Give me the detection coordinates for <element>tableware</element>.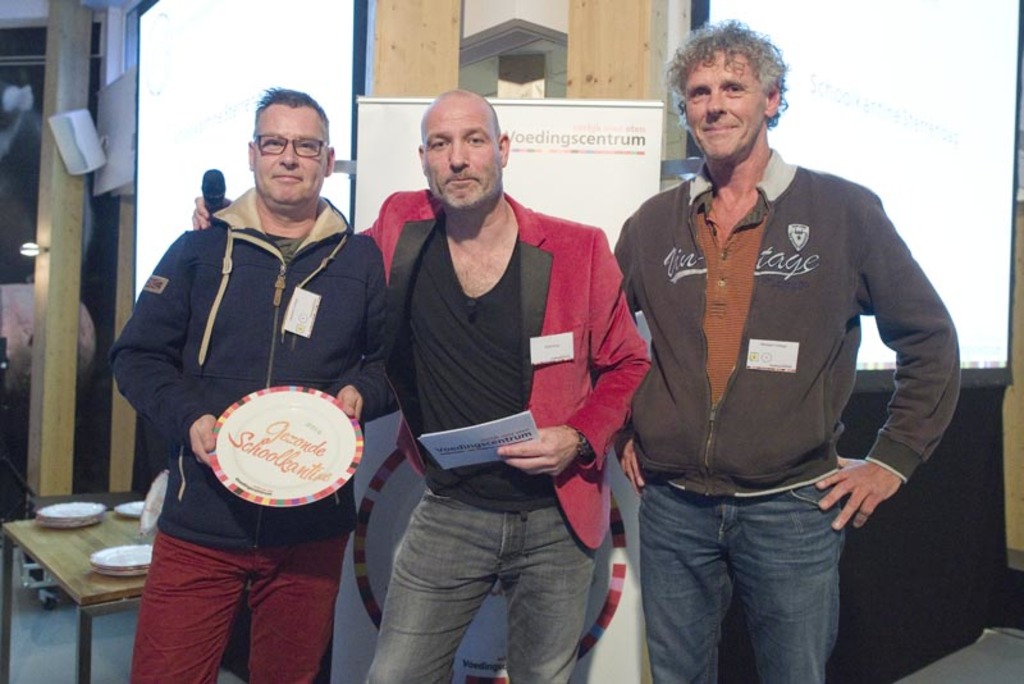
rect(109, 498, 145, 521).
